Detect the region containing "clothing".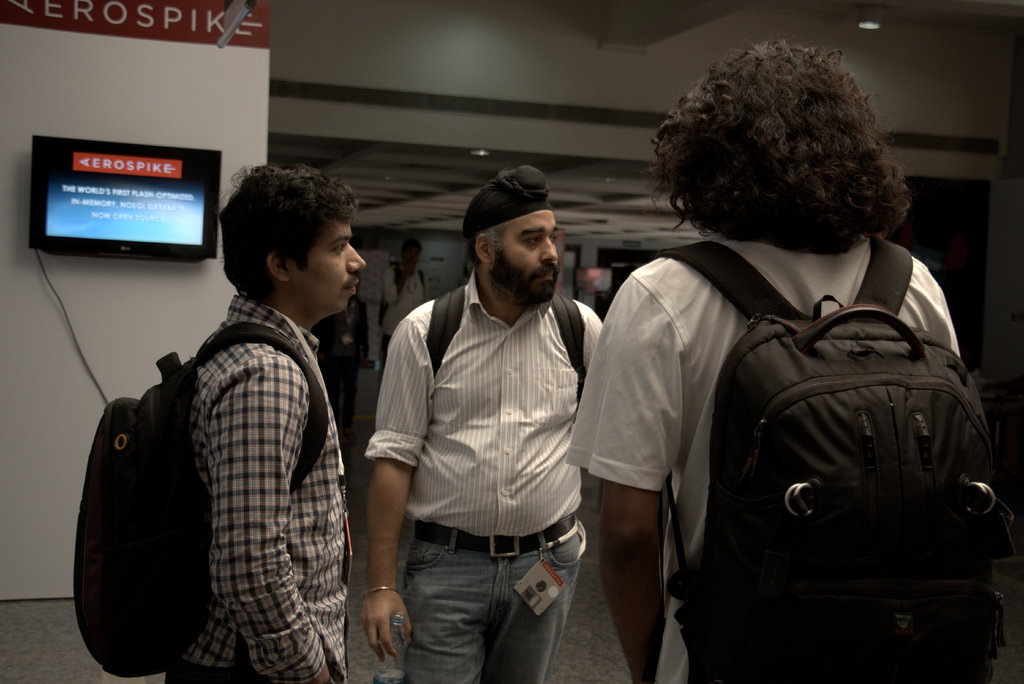
left=384, top=266, right=430, bottom=365.
